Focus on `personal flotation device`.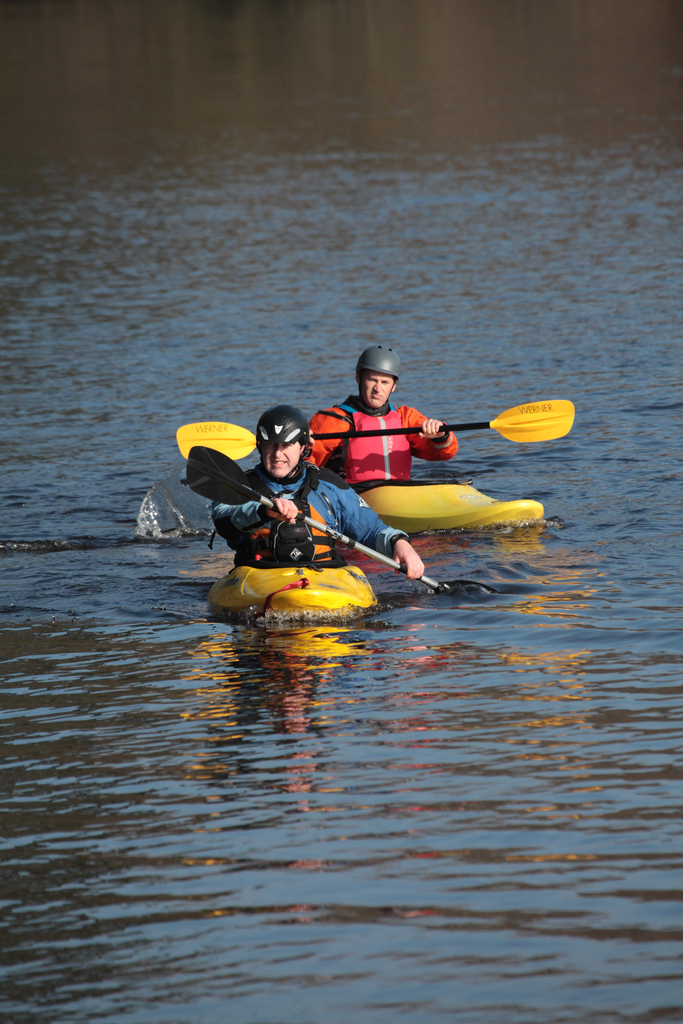
Focused at box(202, 461, 345, 568).
